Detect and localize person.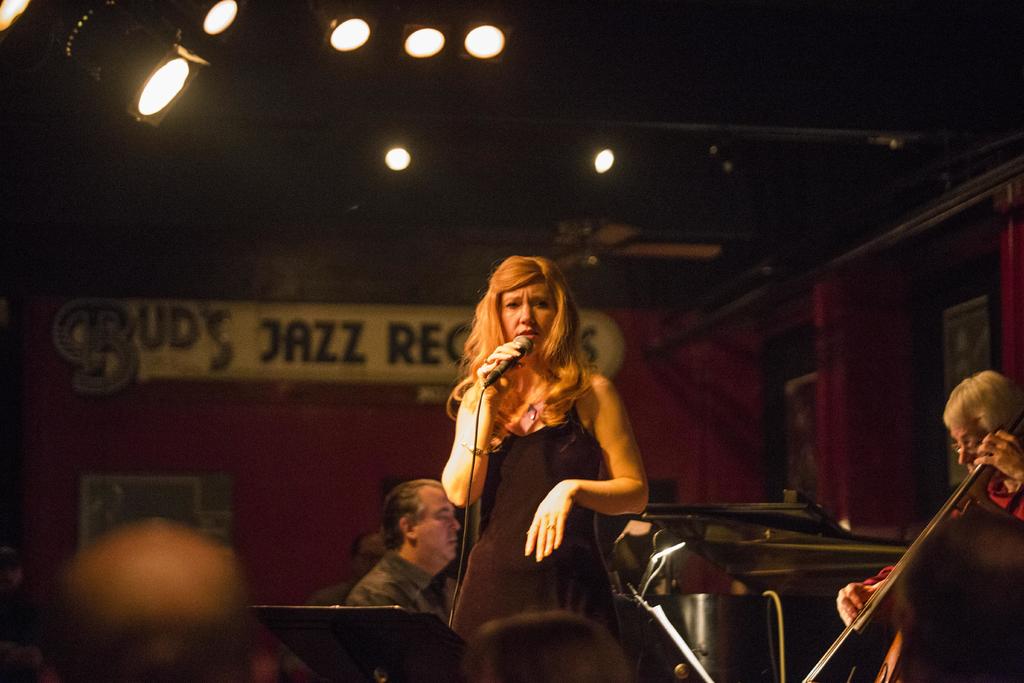
Localized at {"x1": 298, "y1": 531, "x2": 386, "y2": 607}.
